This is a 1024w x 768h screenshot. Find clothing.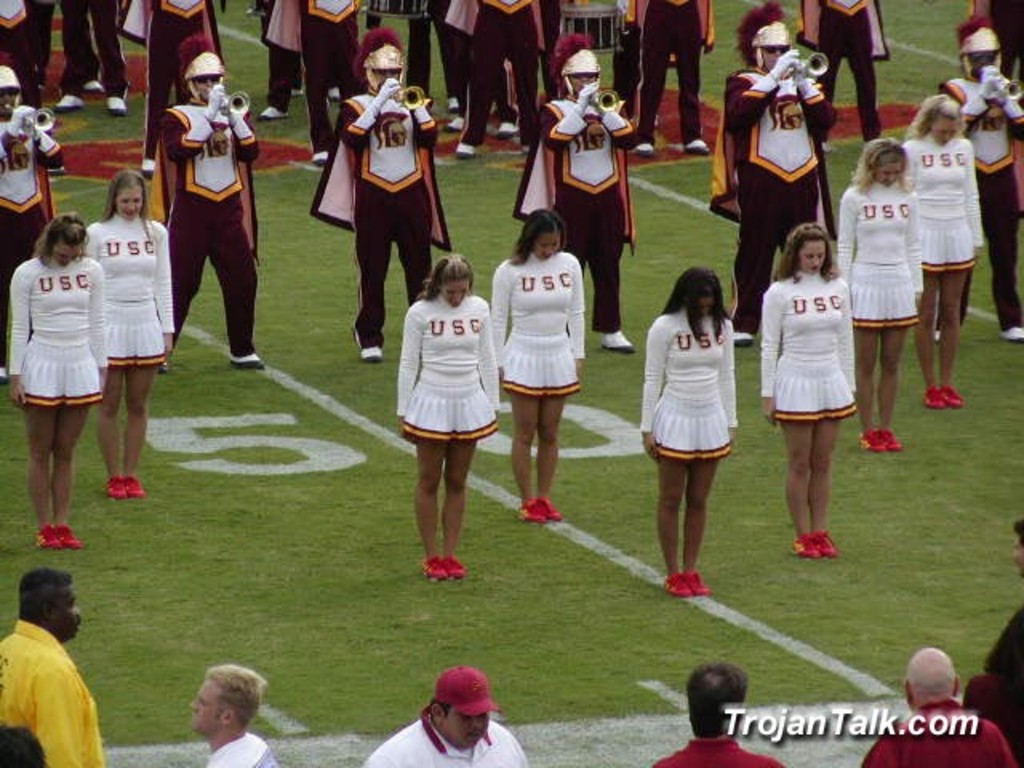
Bounding box: [27, 0, 53, 80].
